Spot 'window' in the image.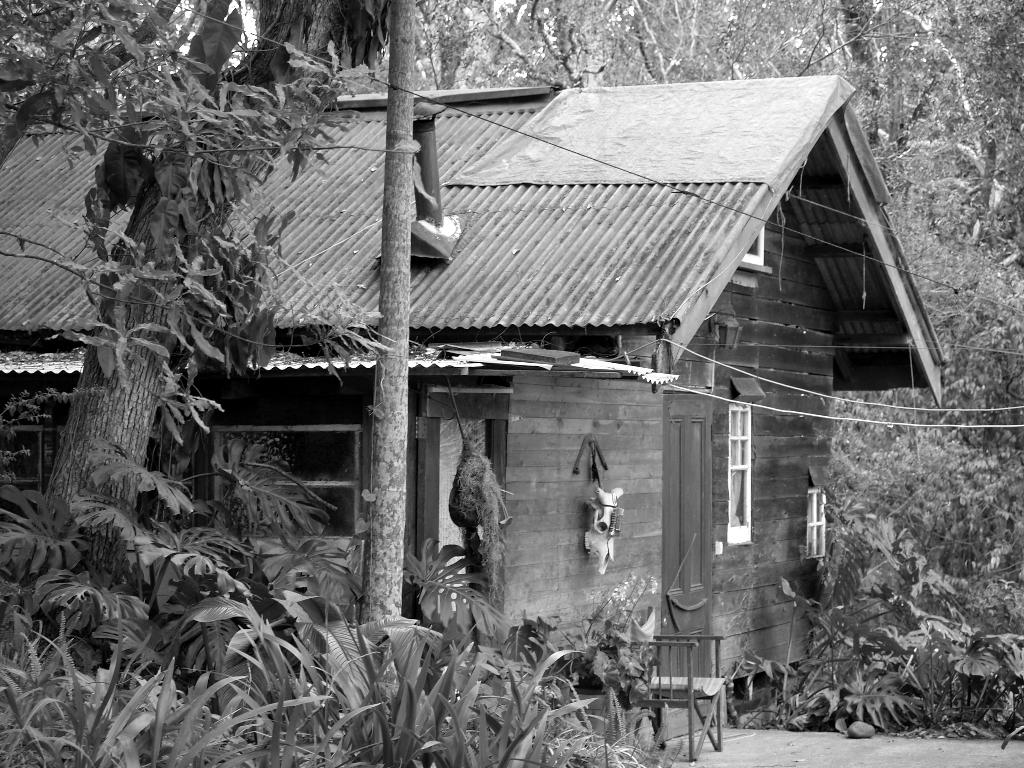
'window' found at locate(209, 426, 360, 544).
